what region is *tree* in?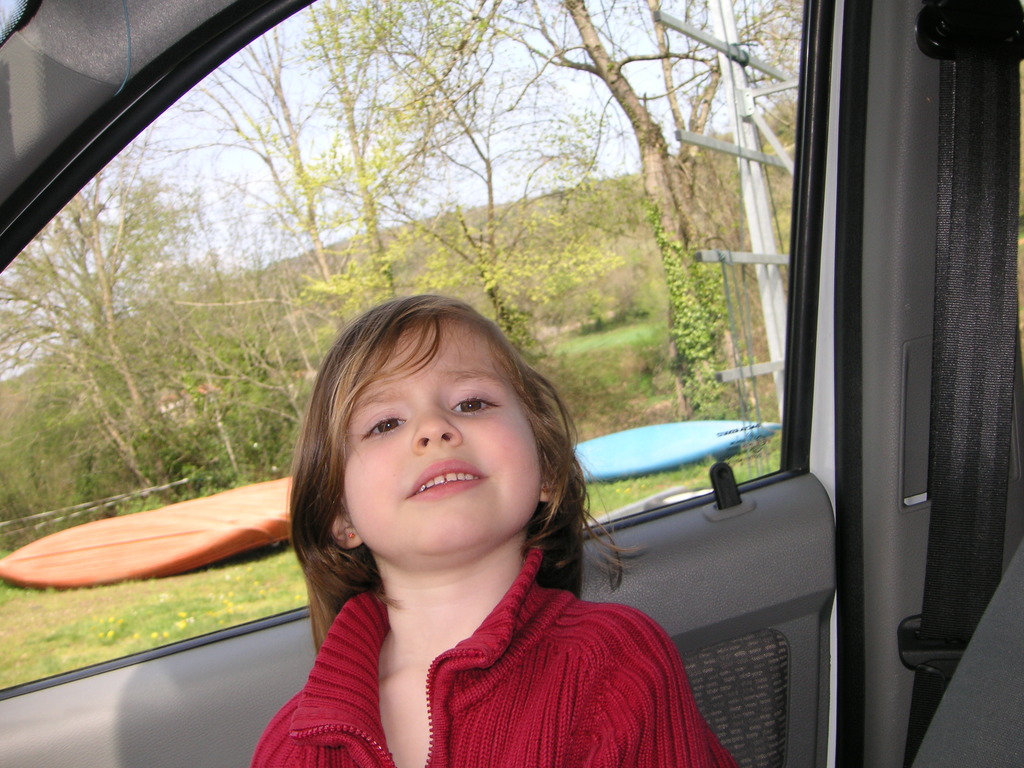
BBox(0, 228, 147, 501).
